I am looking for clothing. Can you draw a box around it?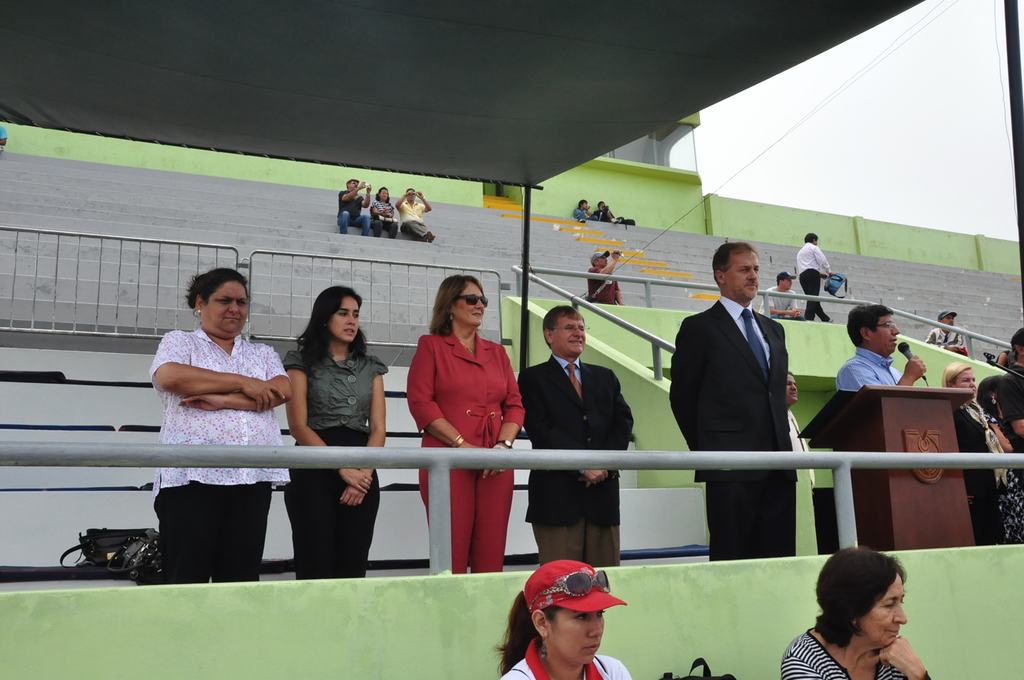
Sure, the bounding box is 296 332 399 576.
